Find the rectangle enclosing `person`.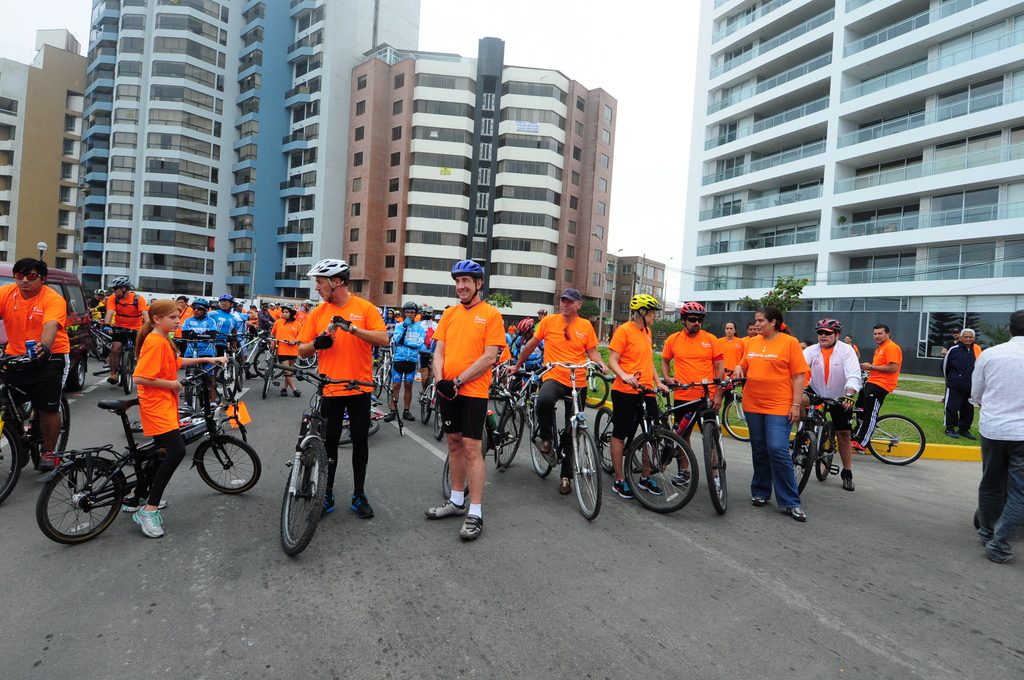
crop(81, 277, 152, 387).
